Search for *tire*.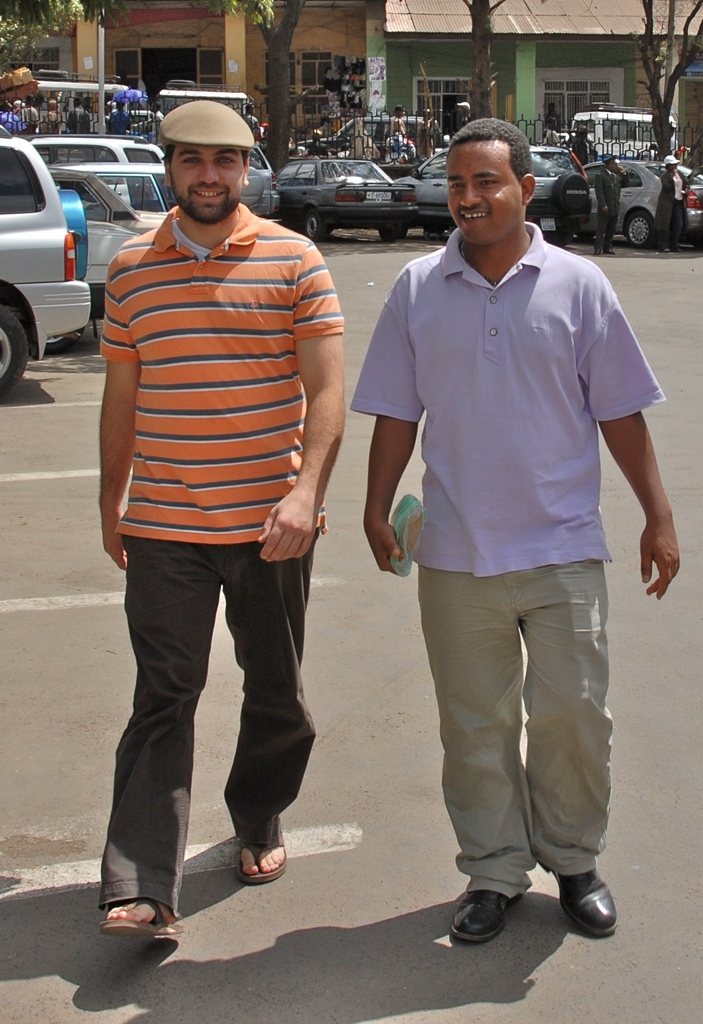
Found at (304, 207, 325, 248).
